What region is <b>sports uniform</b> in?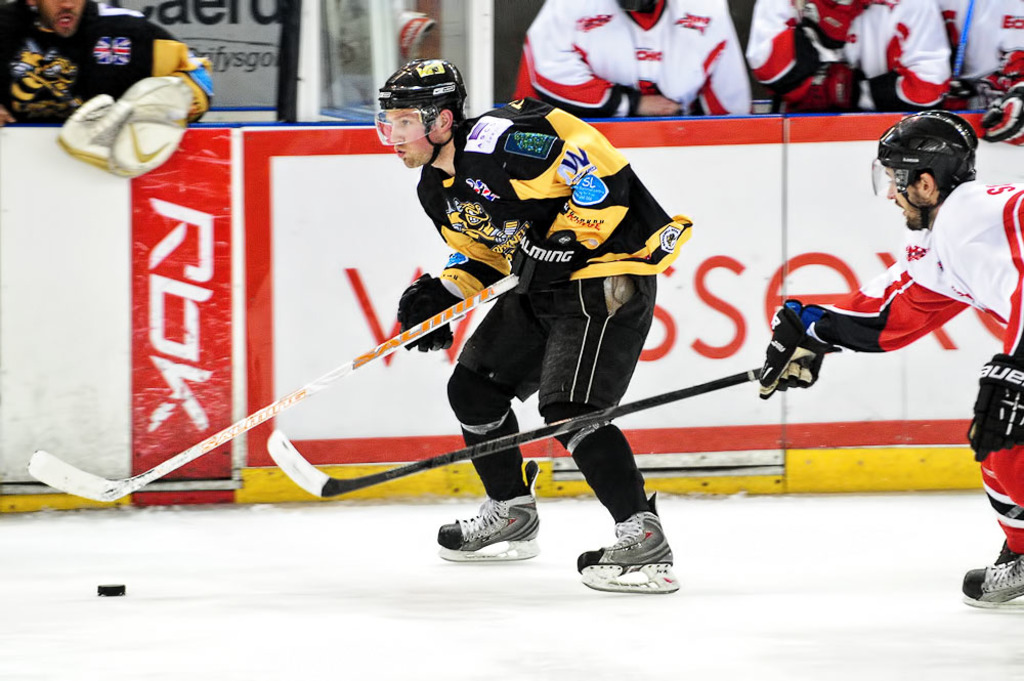
(287,87,679,561).
